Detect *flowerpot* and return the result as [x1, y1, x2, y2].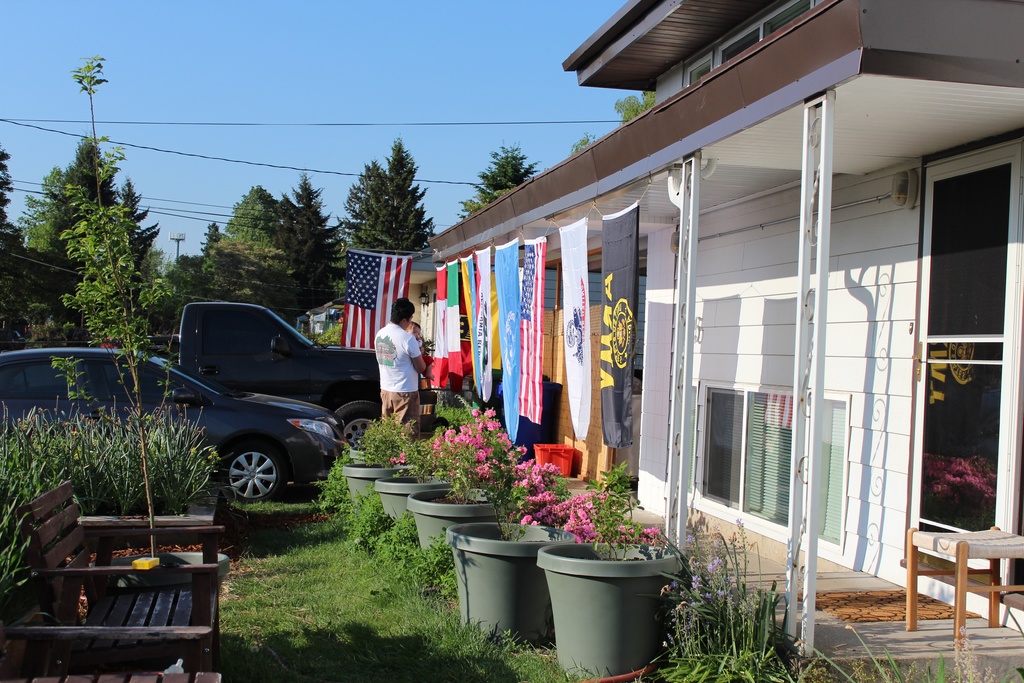
[446, 520, 573, 642].
